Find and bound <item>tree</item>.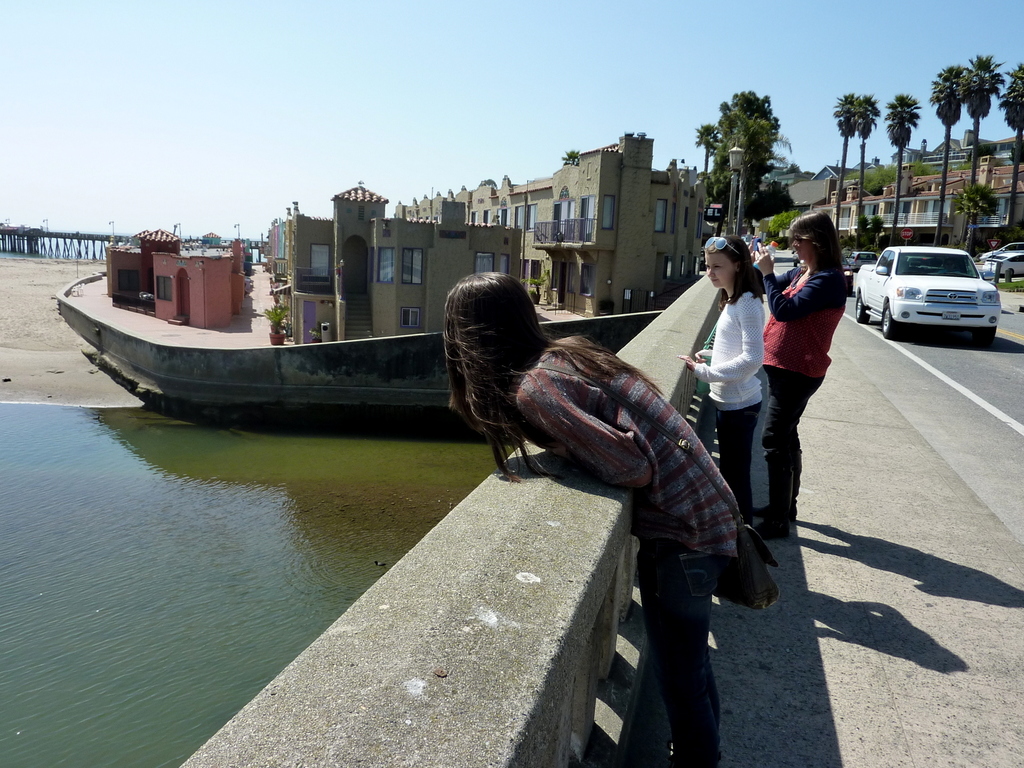
Bound: x1=850 y1=97 x2=881 y2=253.
